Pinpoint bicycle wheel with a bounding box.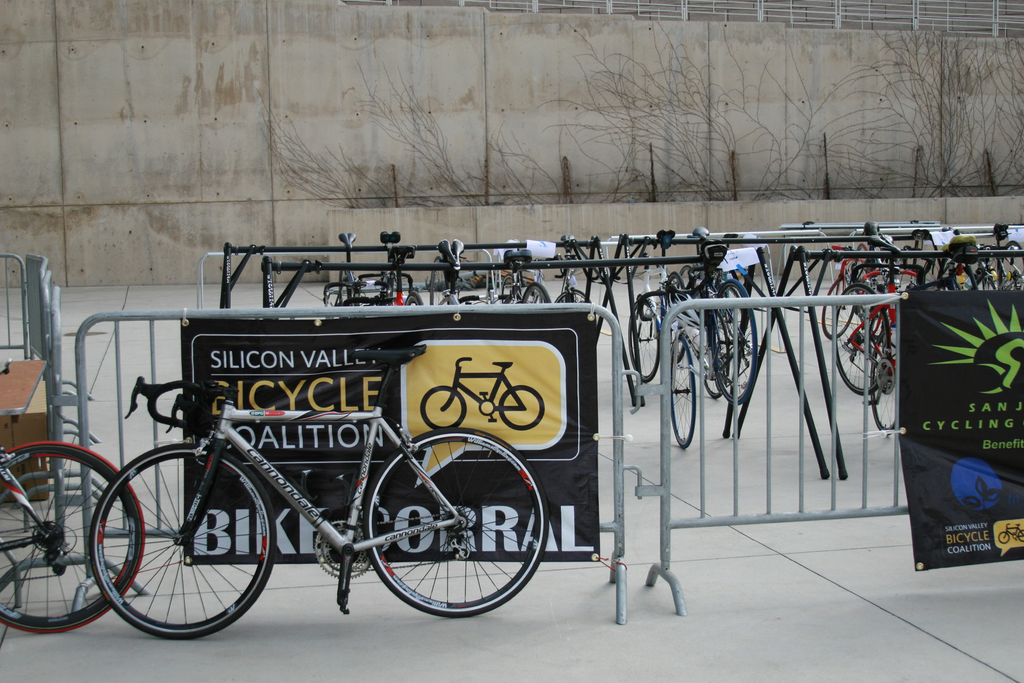
x1=822, y1=273, x2=856, y2=342.
